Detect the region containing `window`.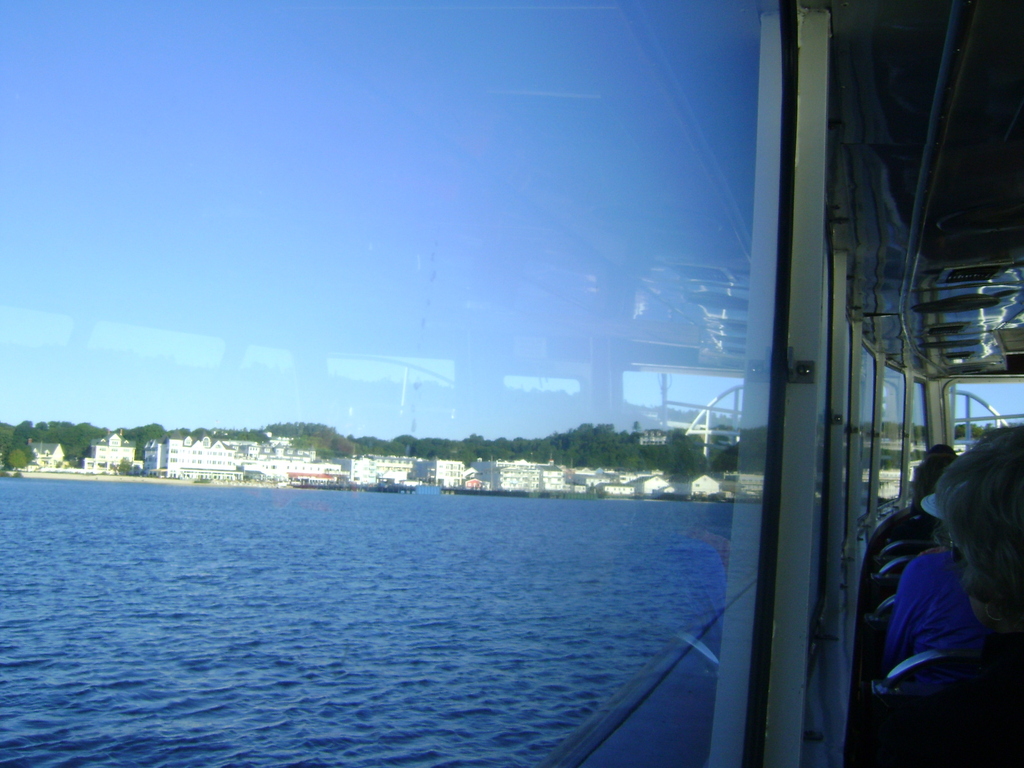
left=852, top=339, right=880, bottom=534.
